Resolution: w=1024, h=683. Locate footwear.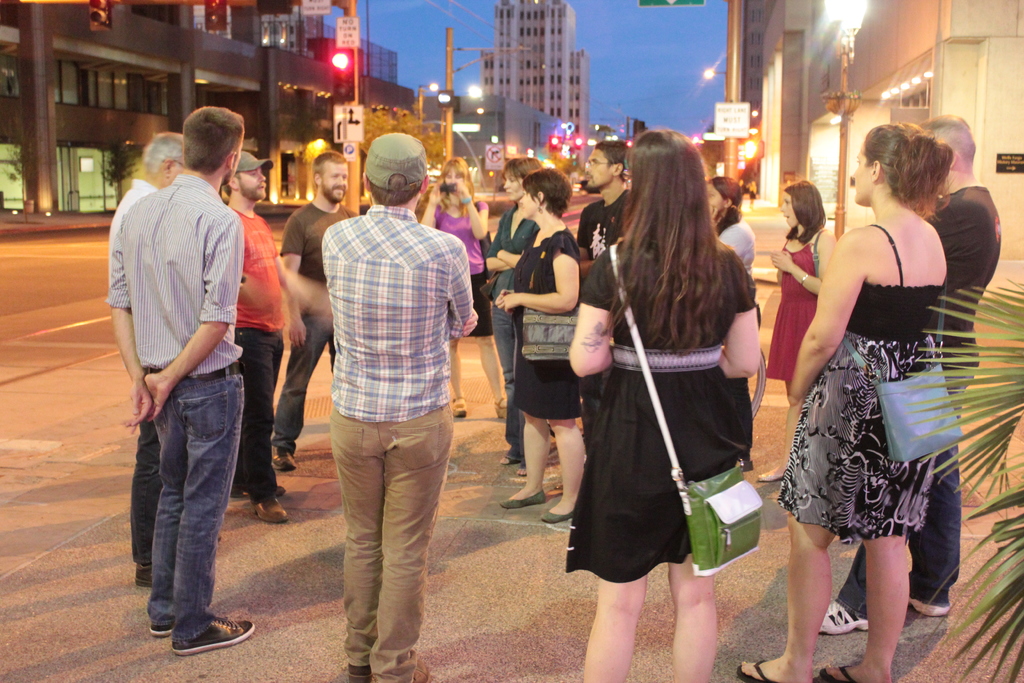
<region>268, 447, 299, 473</region>.
